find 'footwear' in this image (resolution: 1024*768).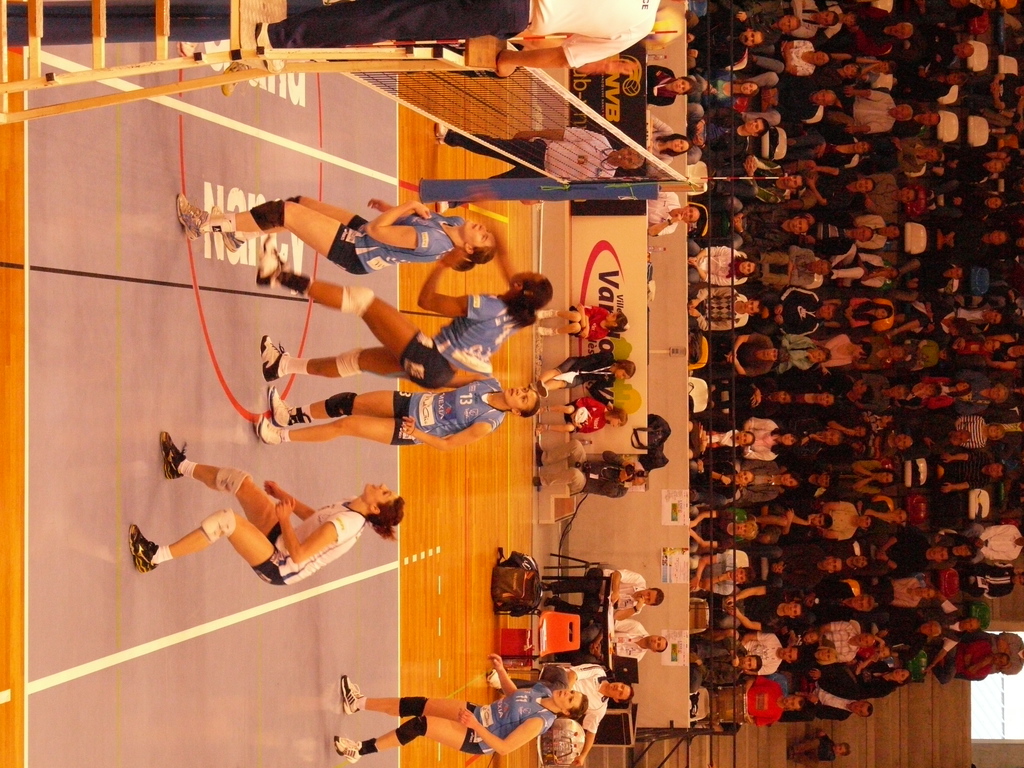
crop(344, 678, 366, 719).
